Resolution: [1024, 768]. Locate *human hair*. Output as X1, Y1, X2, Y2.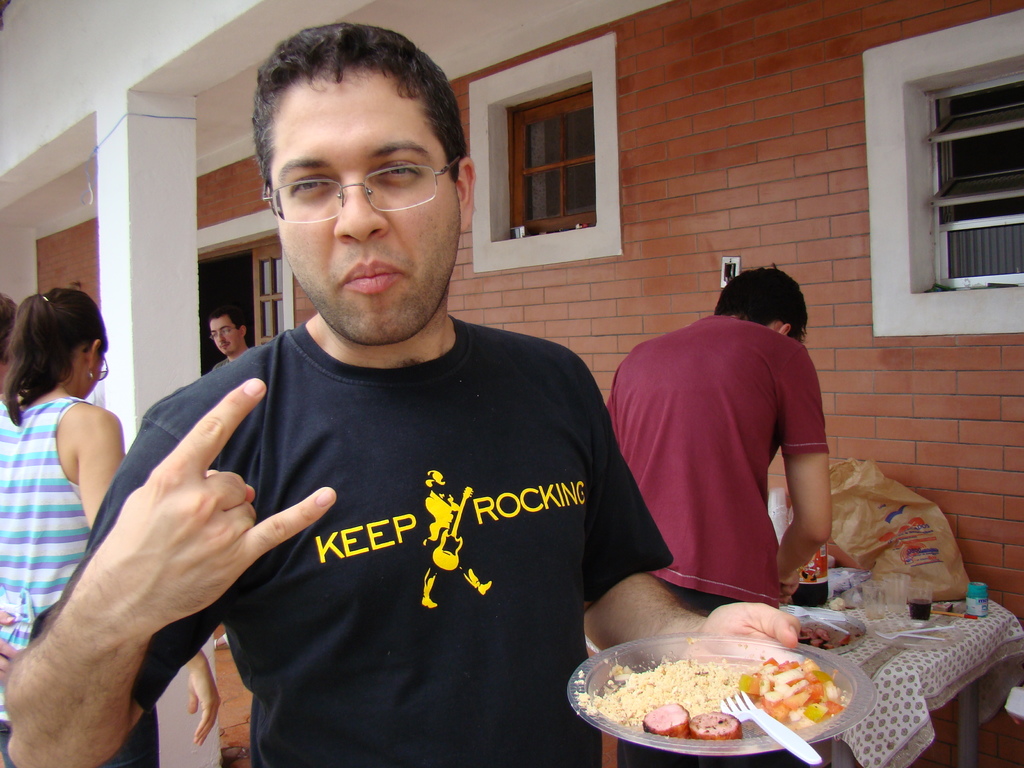
209, 305, 247, 329.
